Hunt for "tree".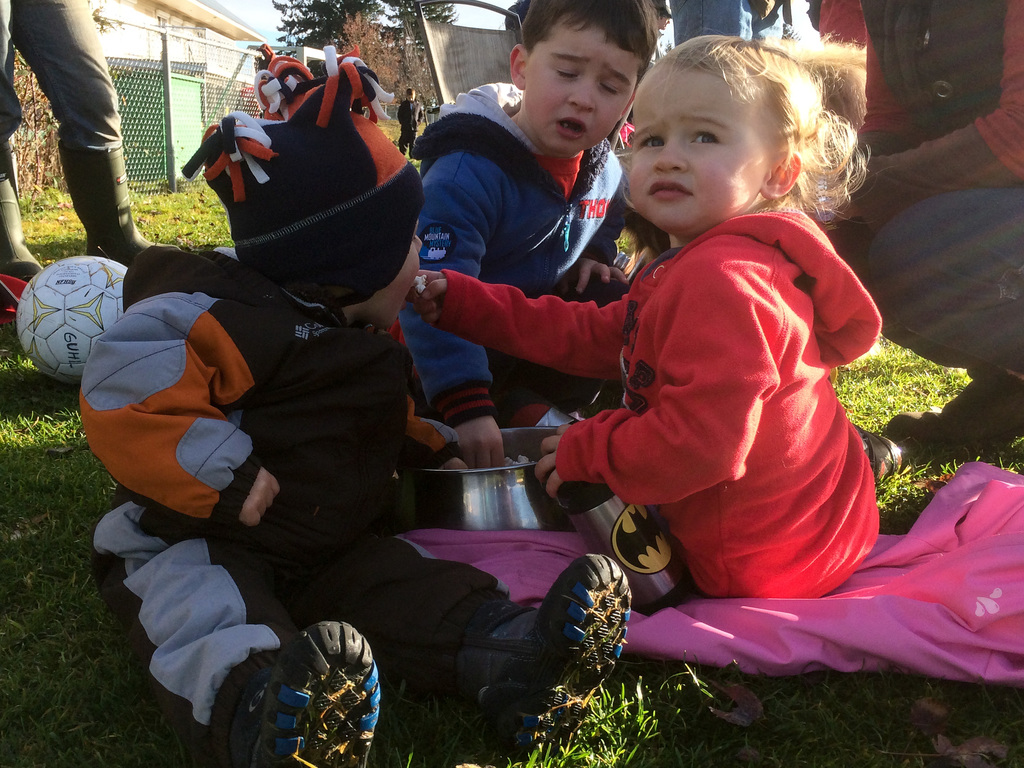
Hunted down at (left=272, top=0, right=457, bottom=110).
